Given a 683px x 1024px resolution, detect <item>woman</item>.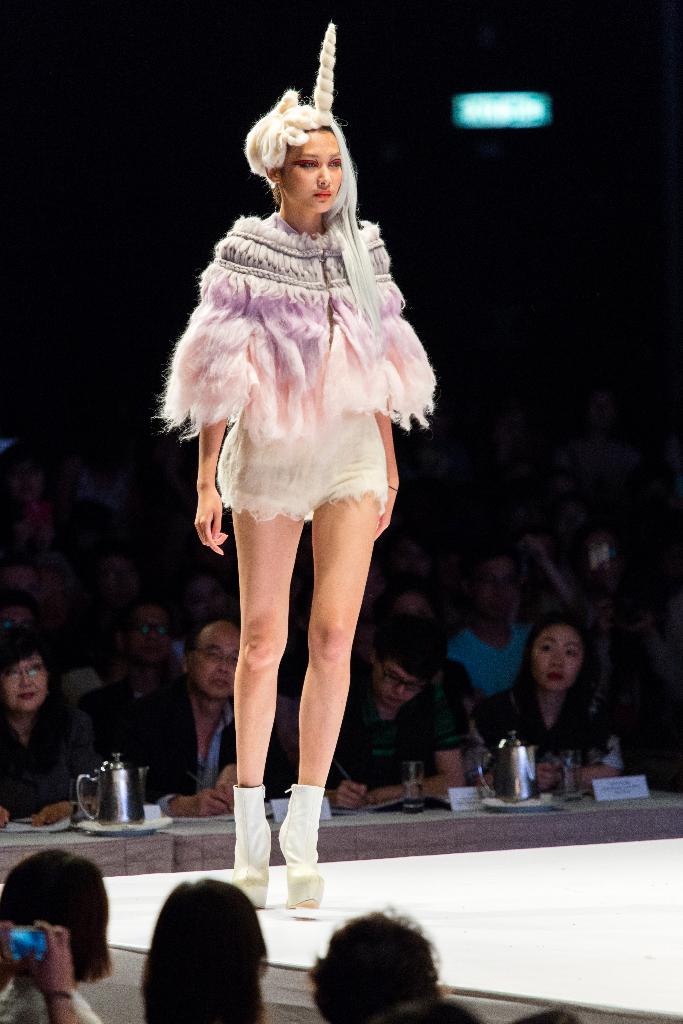
x1=0, y1=631, x2=106, y2=825.
